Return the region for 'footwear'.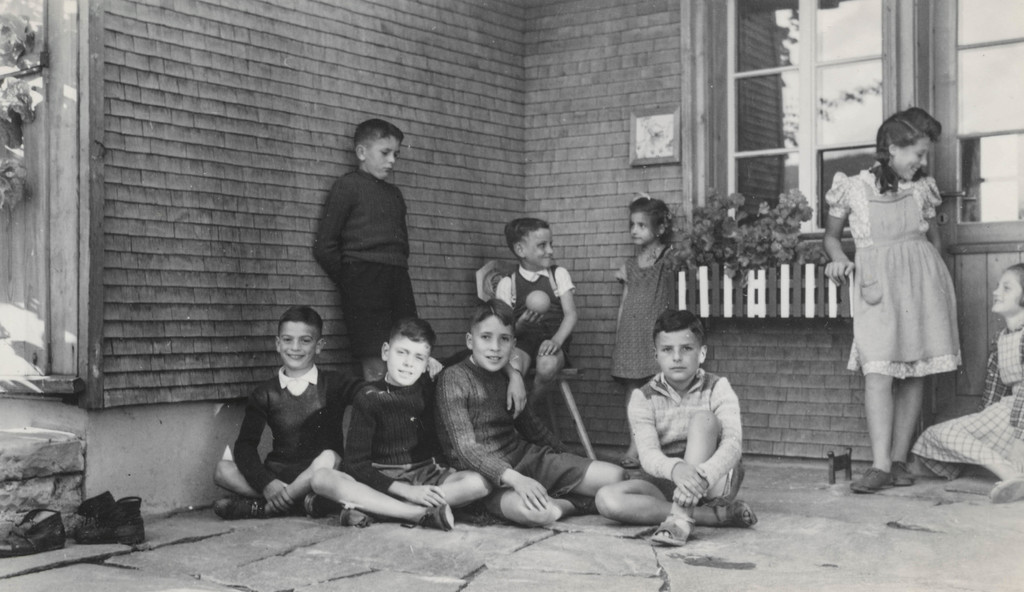
<bbox>564, 493, 600, 517</bbox>.
